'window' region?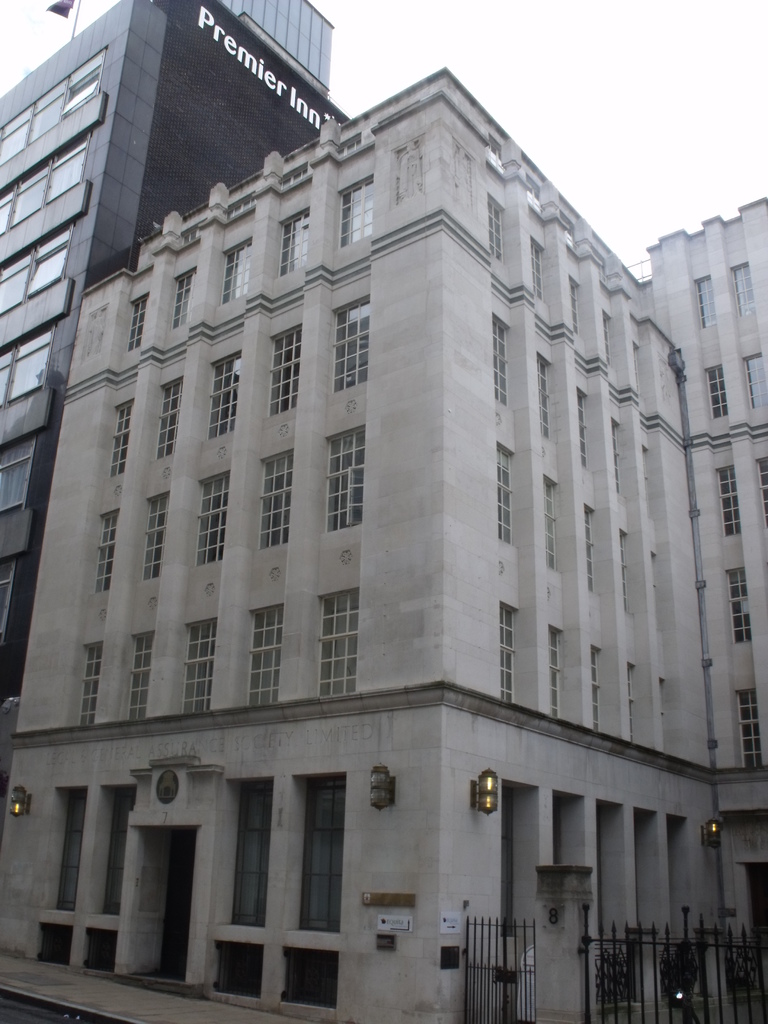
<bbox>0, 218, 71, 314</bbox>
